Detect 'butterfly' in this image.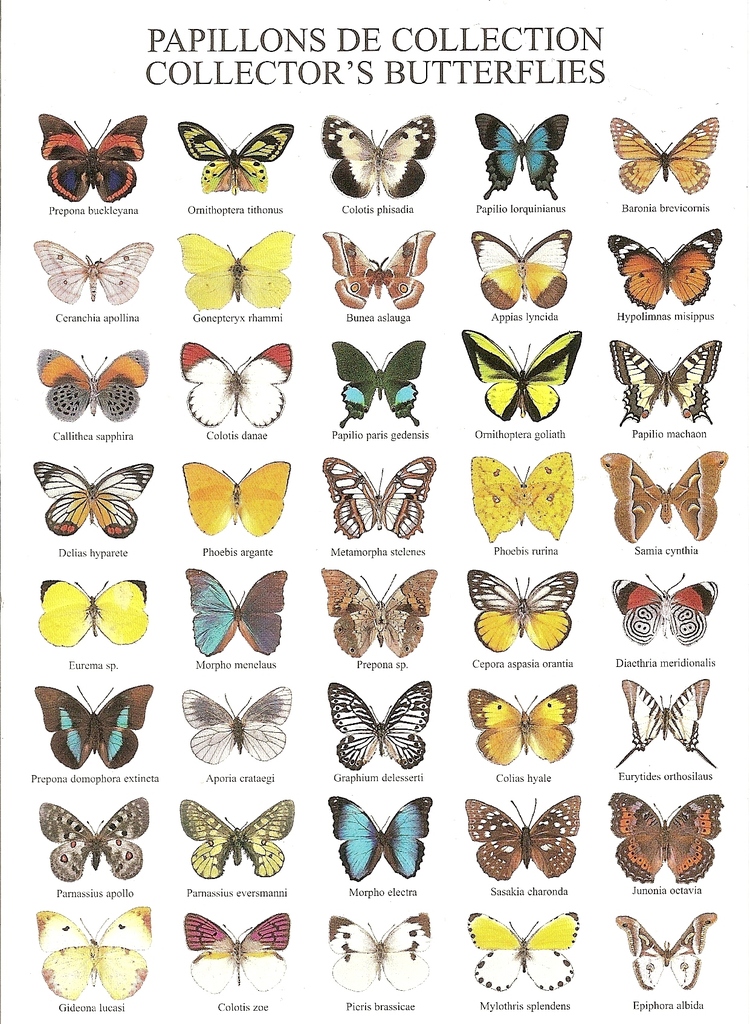
Detection: bbox(608, 339, 720, 431).
